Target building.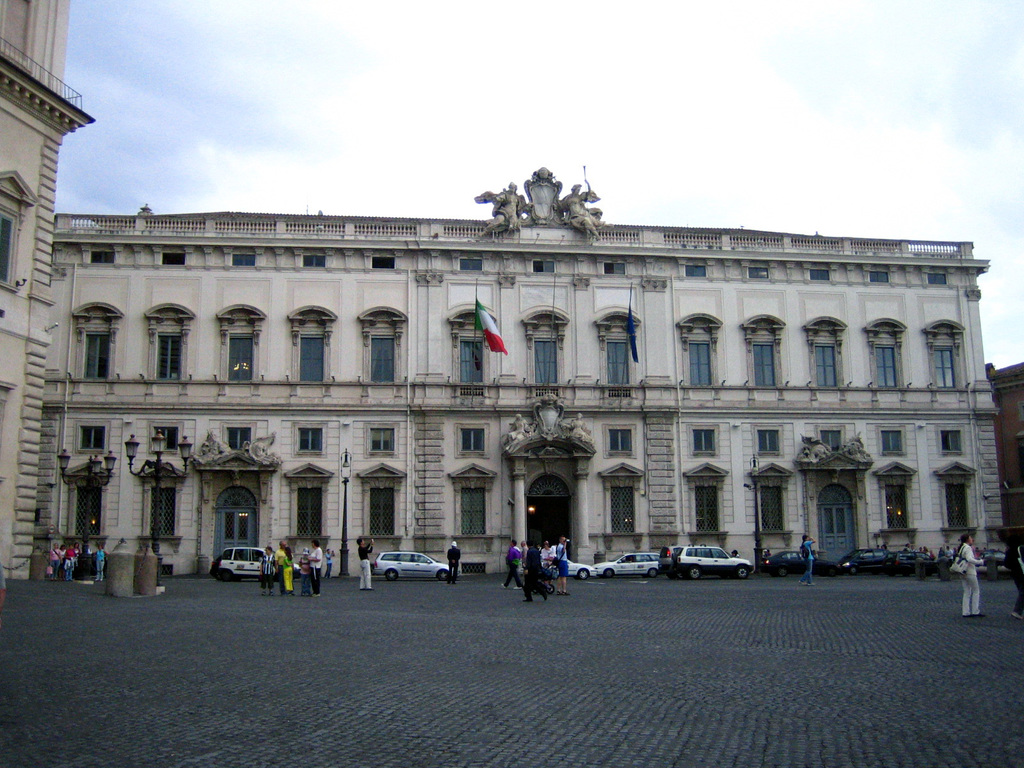
Target region: bbox=[0, 0, 1006, 582].
